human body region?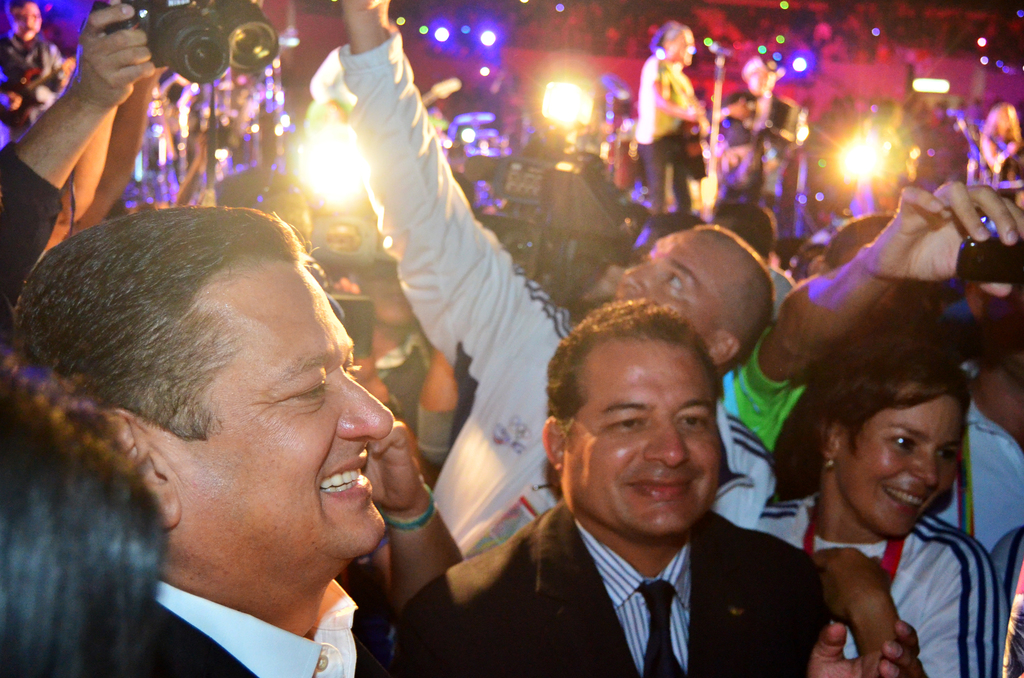
[934,344,1023,541]
